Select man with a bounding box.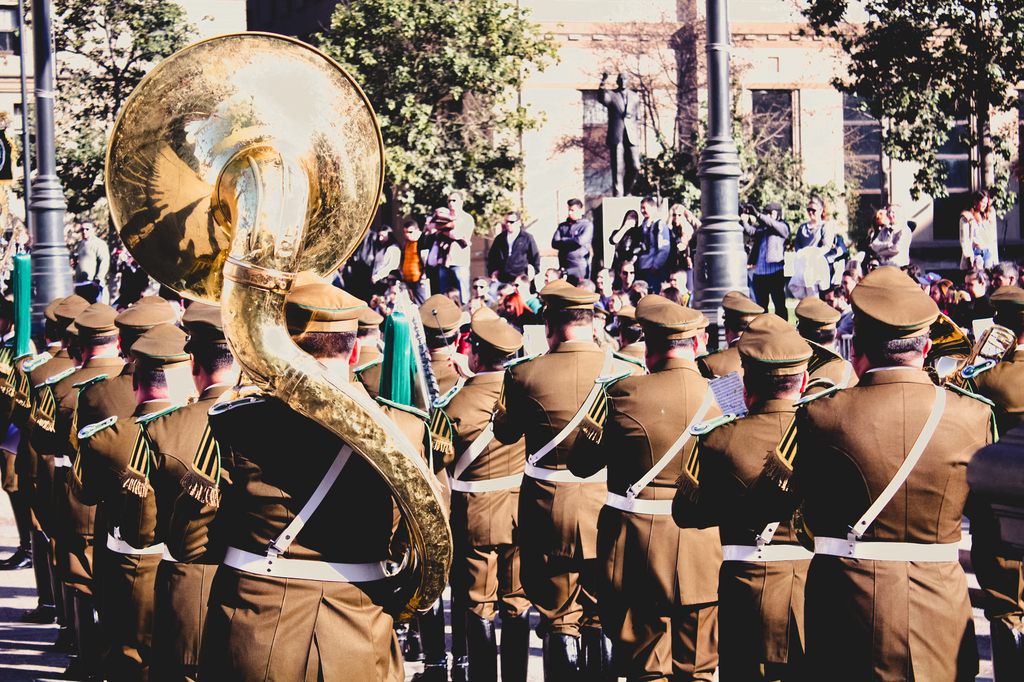
(553, 198, 589, 287).
